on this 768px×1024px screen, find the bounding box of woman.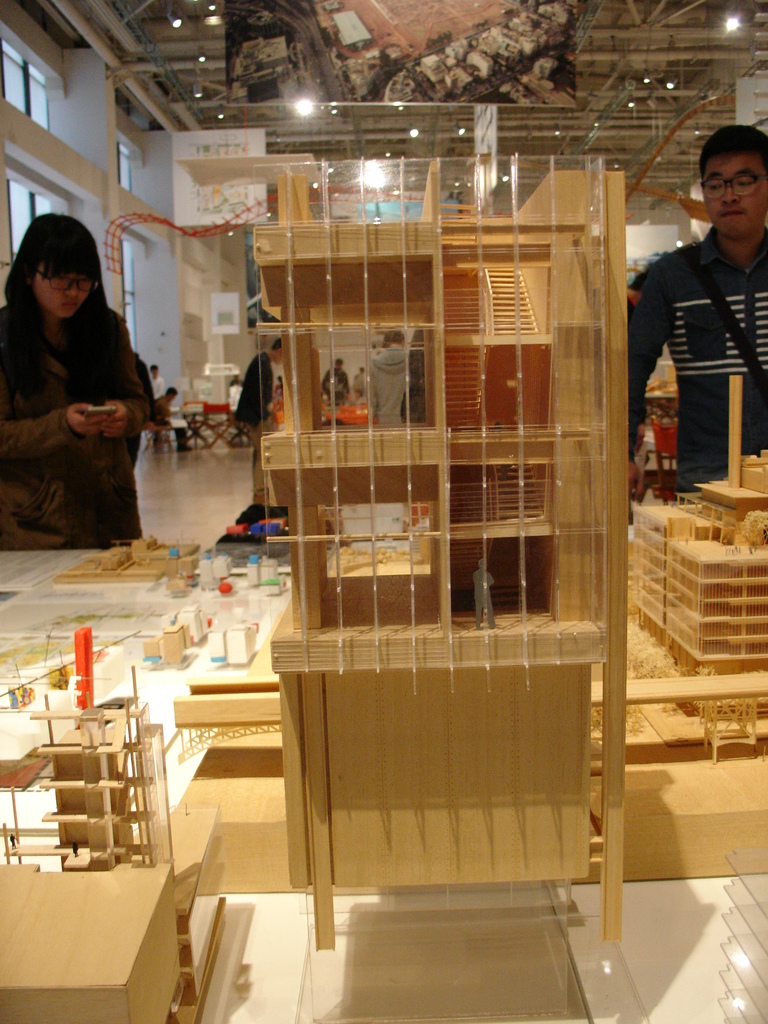
Bounding box: l=5, t=209, r=158, b=550.
